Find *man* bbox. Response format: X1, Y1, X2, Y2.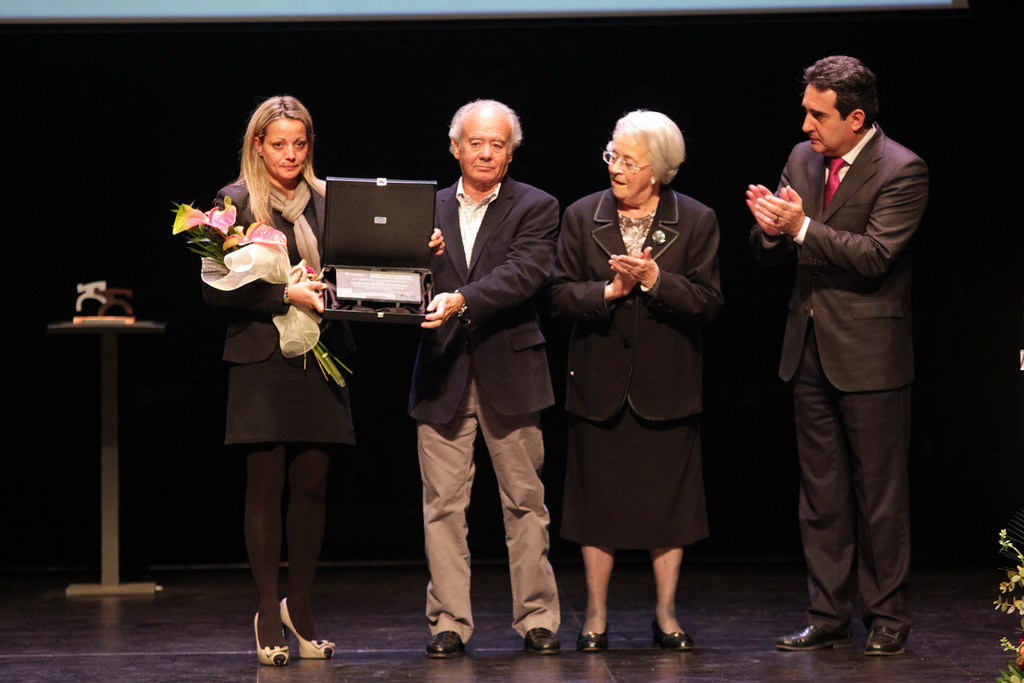
406, 99, 563, 660.
